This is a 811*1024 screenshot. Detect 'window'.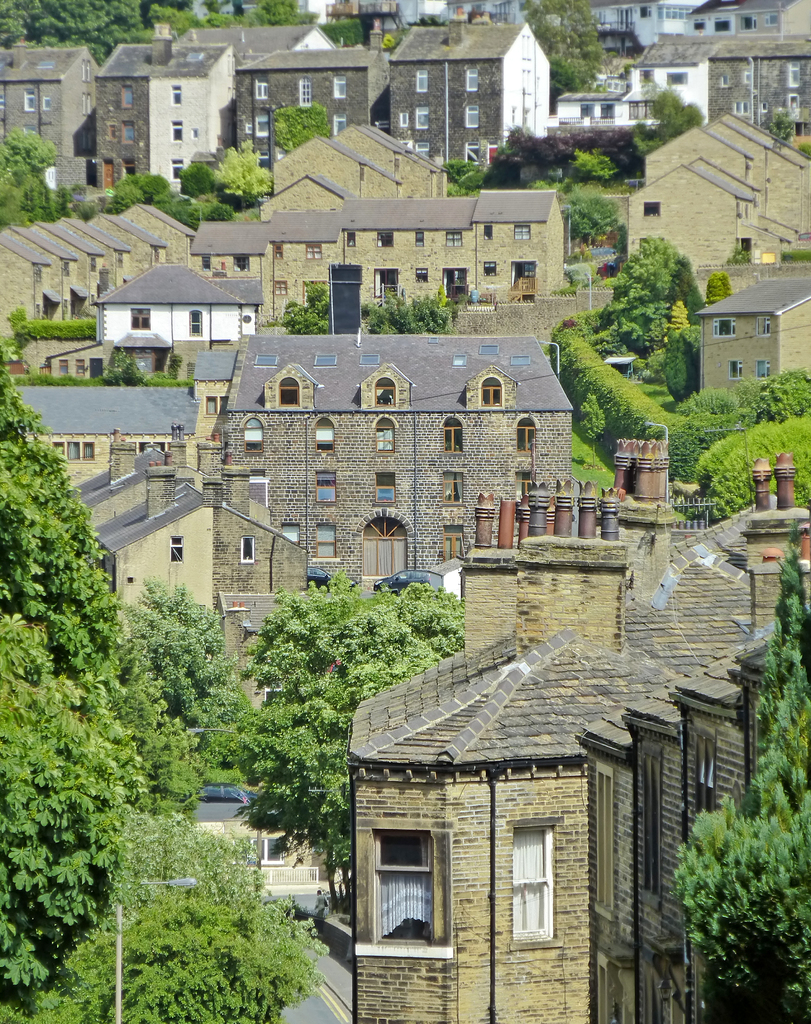
box(63, 442, 78, 467).
